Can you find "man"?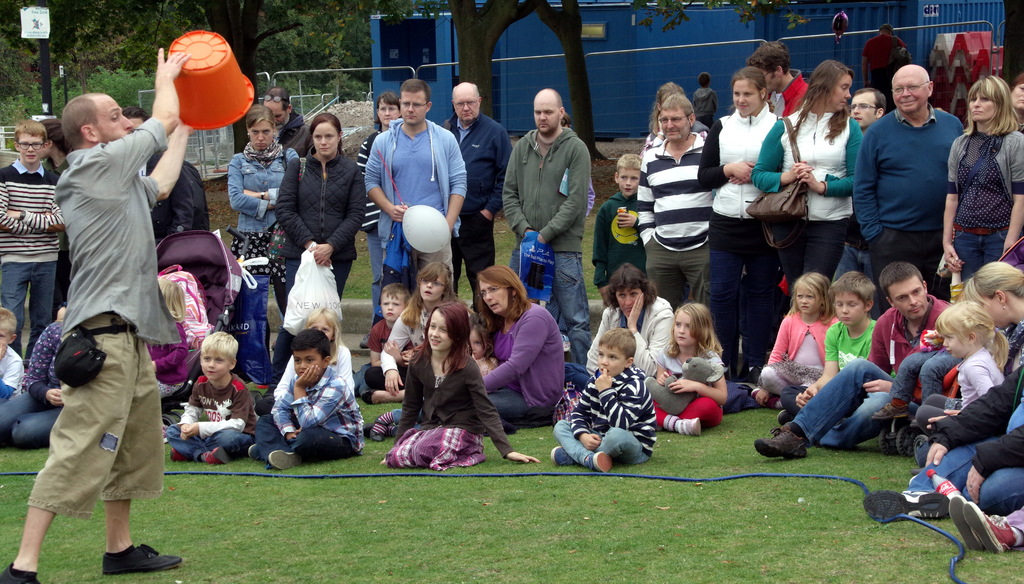
Yes, bounding box: [x1=365, y1=80, x2=467, y2=296].
